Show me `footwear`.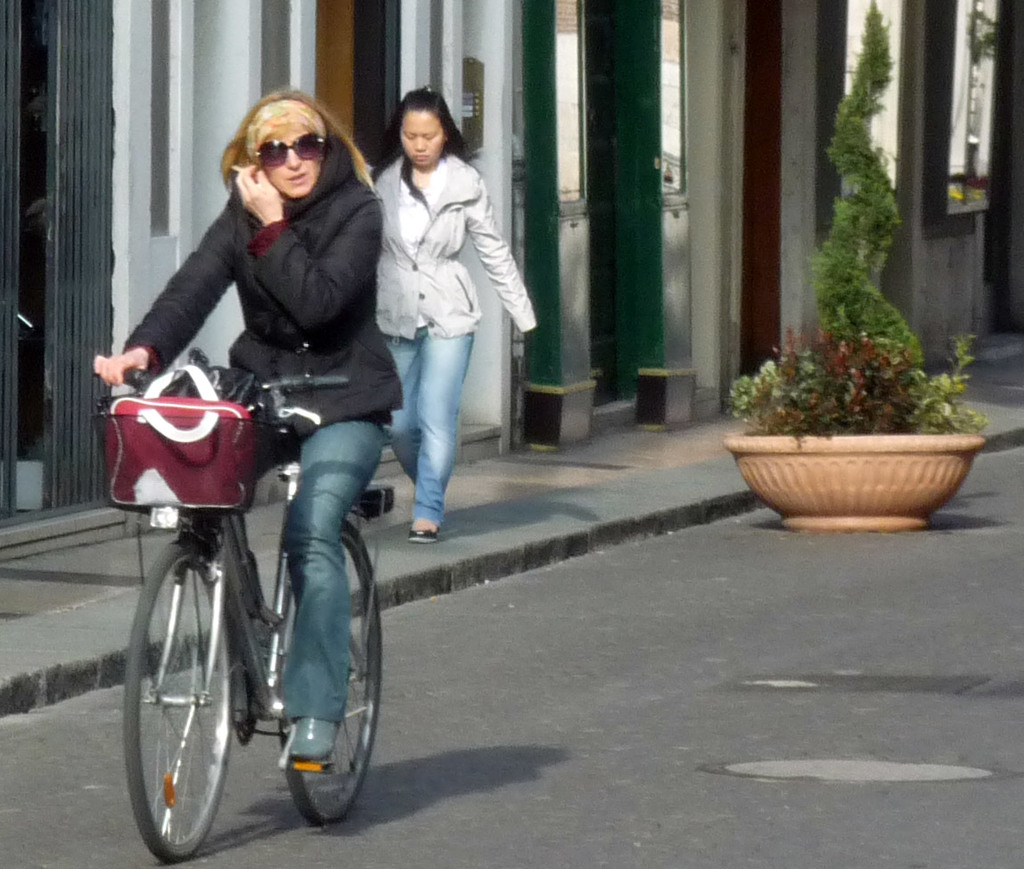
`footwear` is here: pyautogui.locateOnScreen(298, 724, 338, 759).
